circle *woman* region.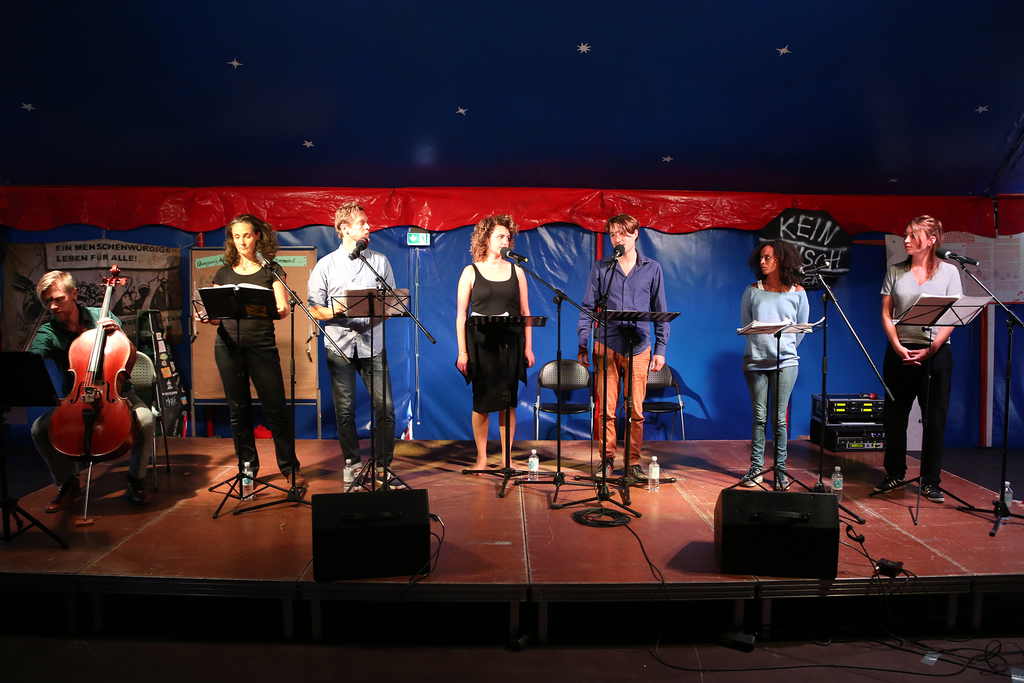
Region: detection(455, 213, 536, 477).
